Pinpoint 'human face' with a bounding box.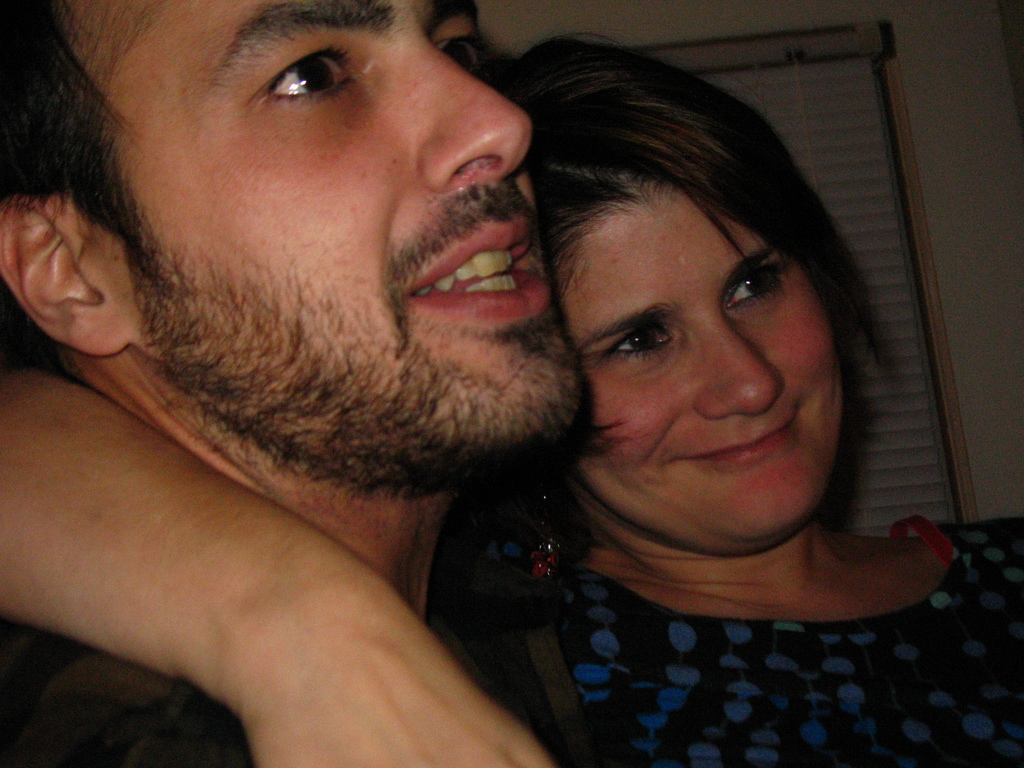
131 0 578 488.
